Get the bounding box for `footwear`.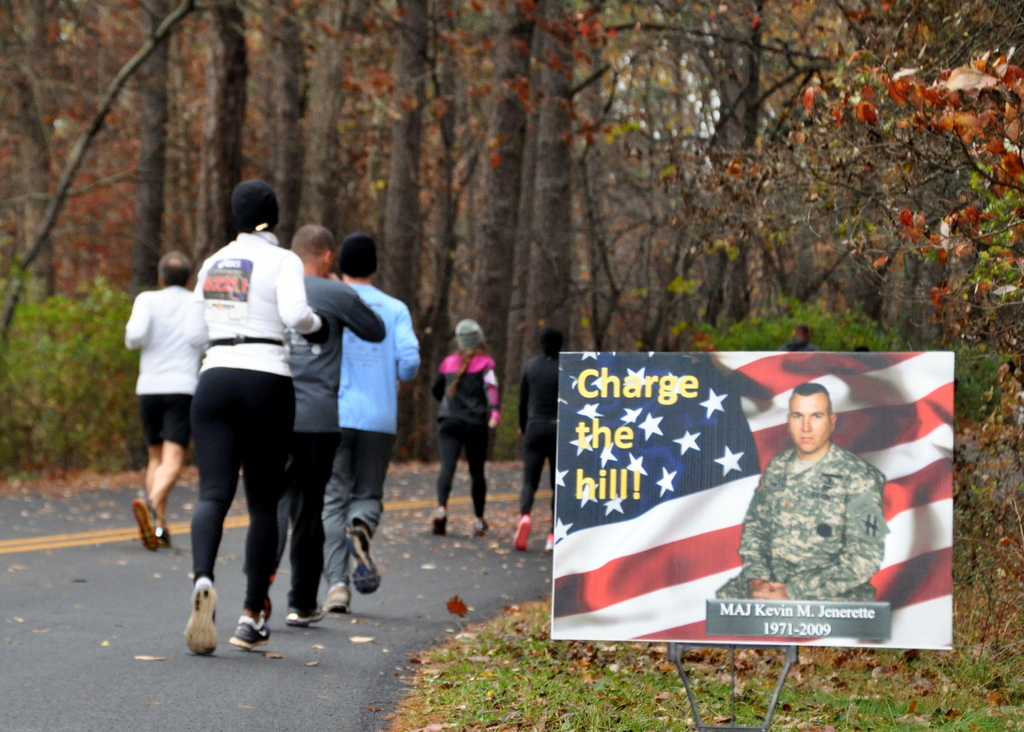
box=[133, 499, 155, 553].
